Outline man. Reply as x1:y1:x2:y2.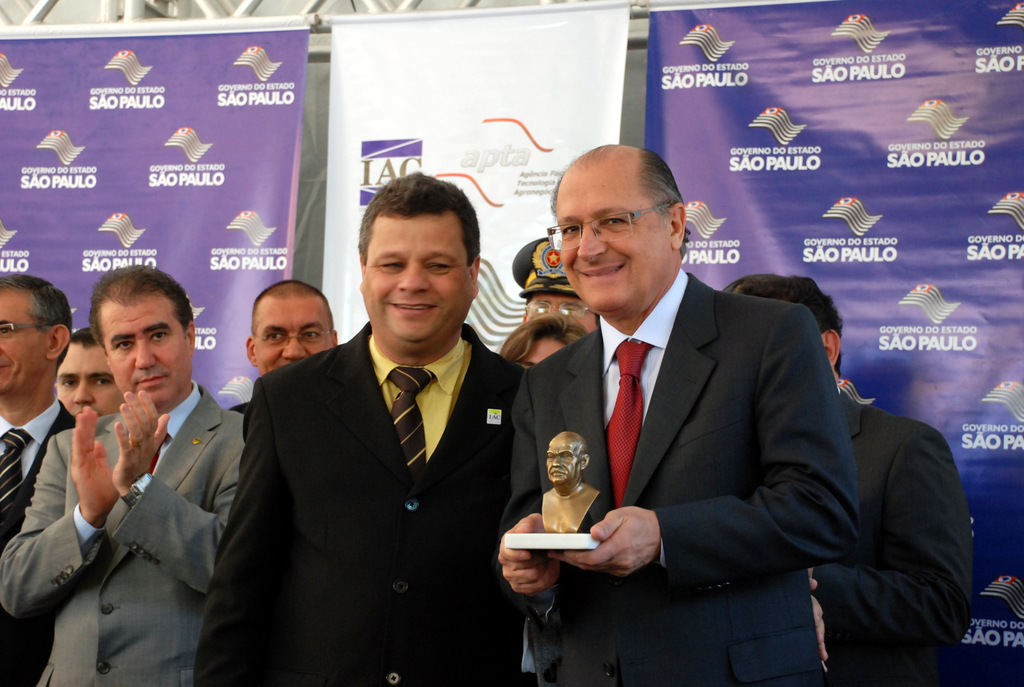
0:271:79:674.
